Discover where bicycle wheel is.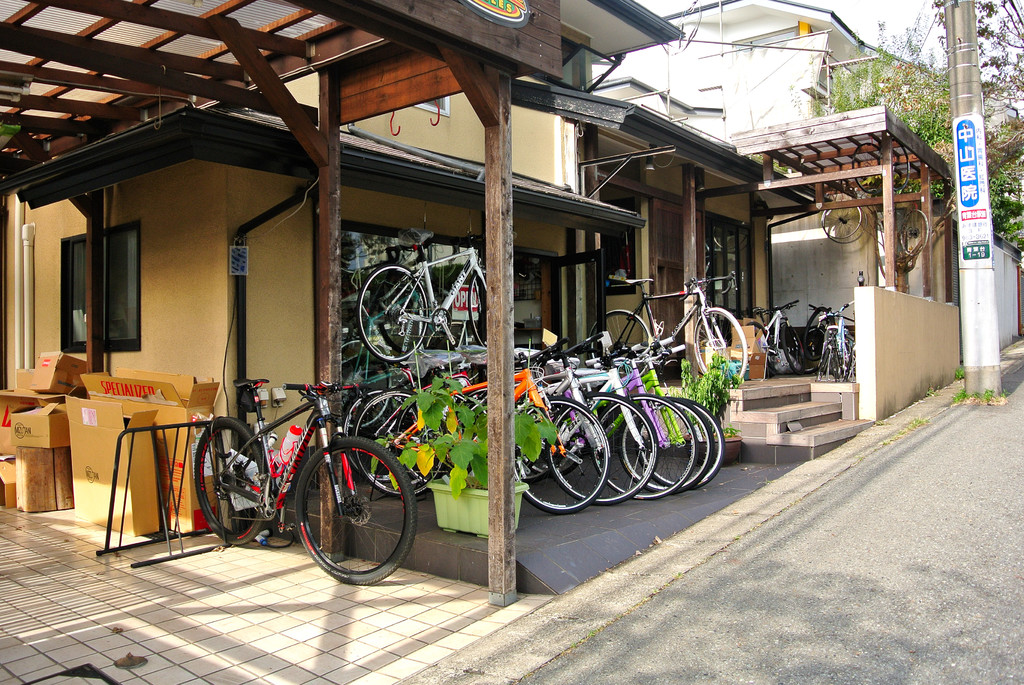
Discovered at box(804, 312, 858, 384).
